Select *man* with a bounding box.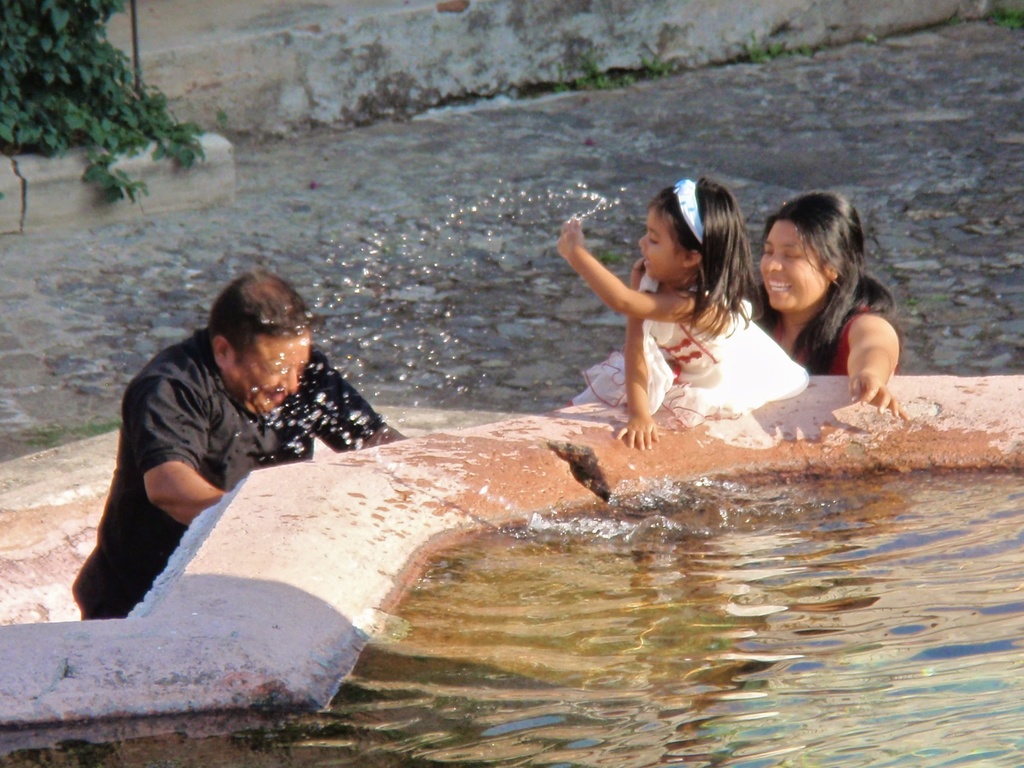
46,264,420,621.
